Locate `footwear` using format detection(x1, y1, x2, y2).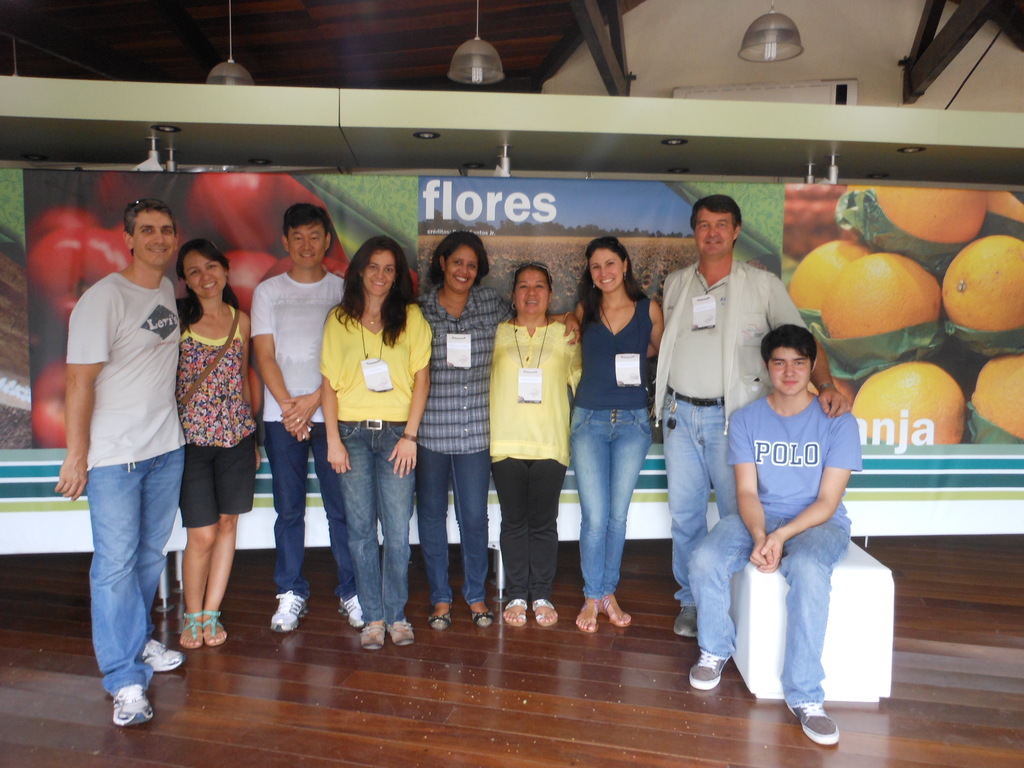
detection(179, 611, 202, 651).
